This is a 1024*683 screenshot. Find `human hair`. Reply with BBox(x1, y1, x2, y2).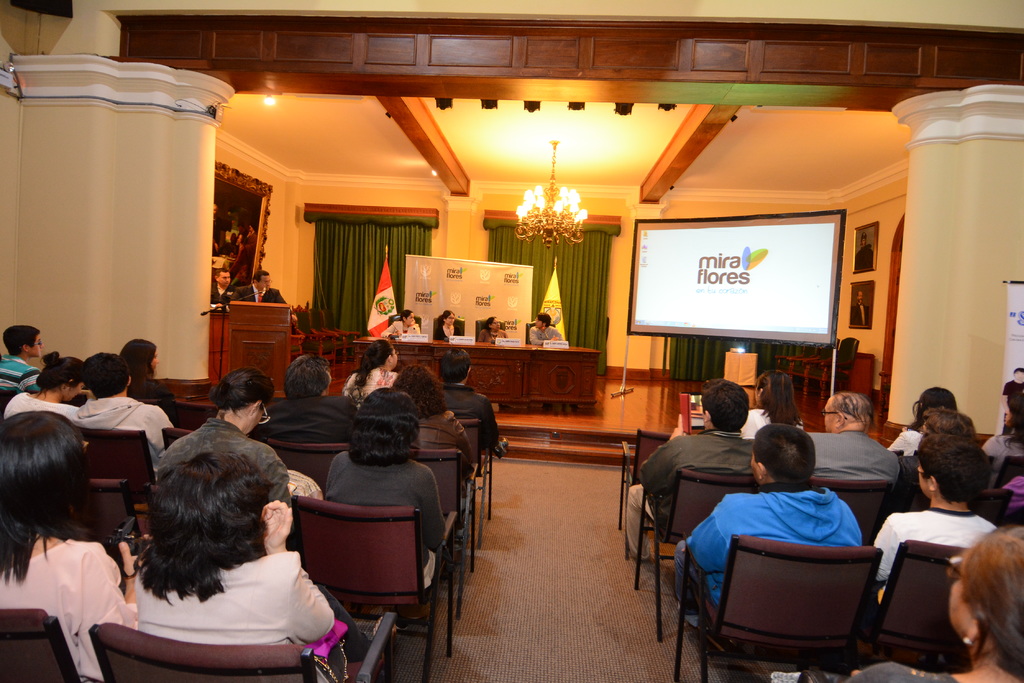
BBox(536, 312, 551, 327).
